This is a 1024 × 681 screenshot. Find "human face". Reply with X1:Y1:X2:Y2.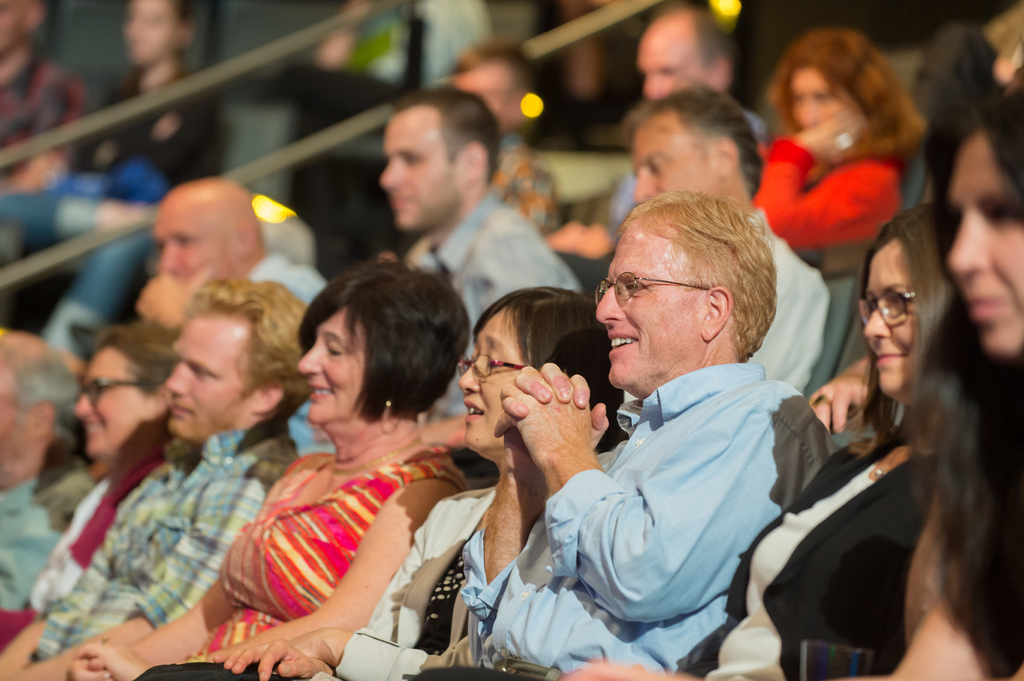
168:314:268:447.
